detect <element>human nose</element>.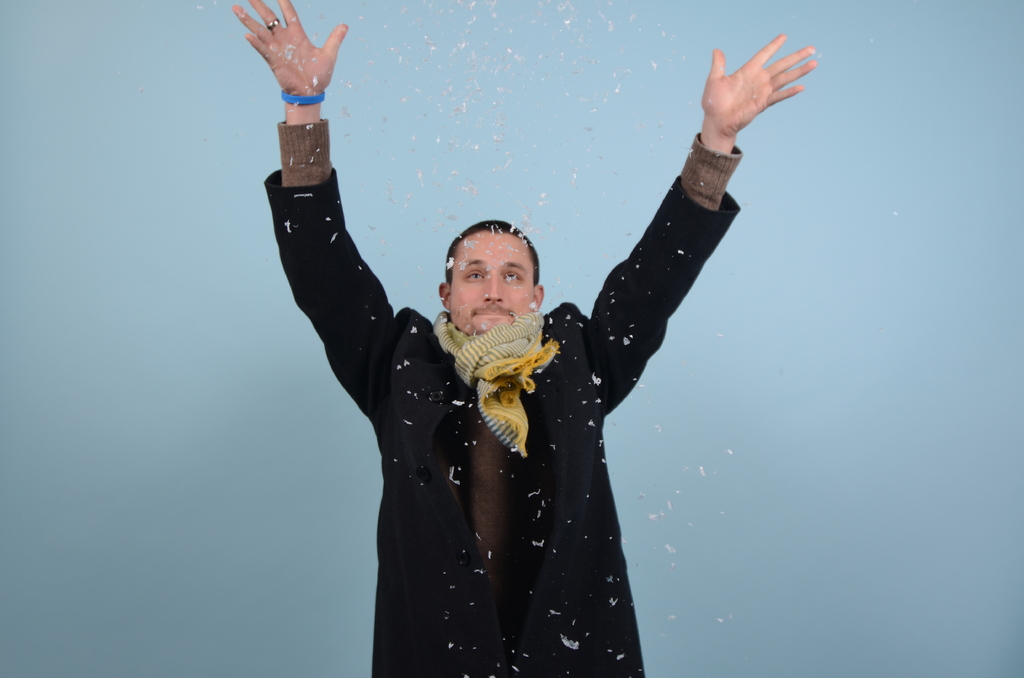
Detected at bbox=[481, 269, 502, 302].
